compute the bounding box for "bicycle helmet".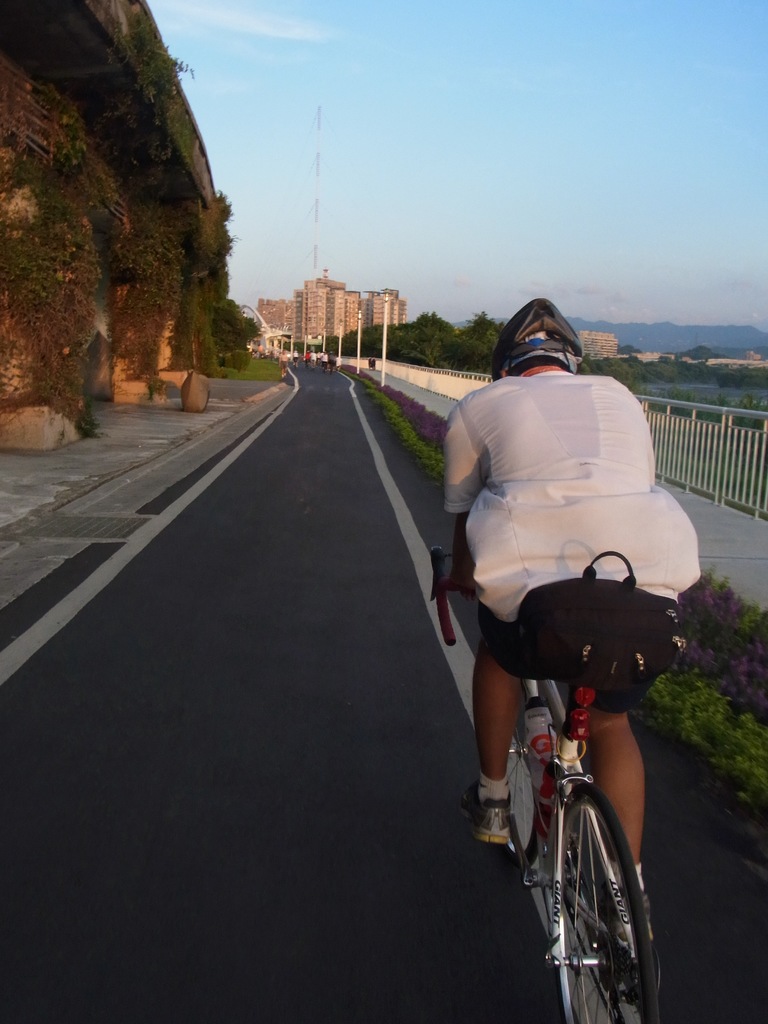
[497,292,591,374].
